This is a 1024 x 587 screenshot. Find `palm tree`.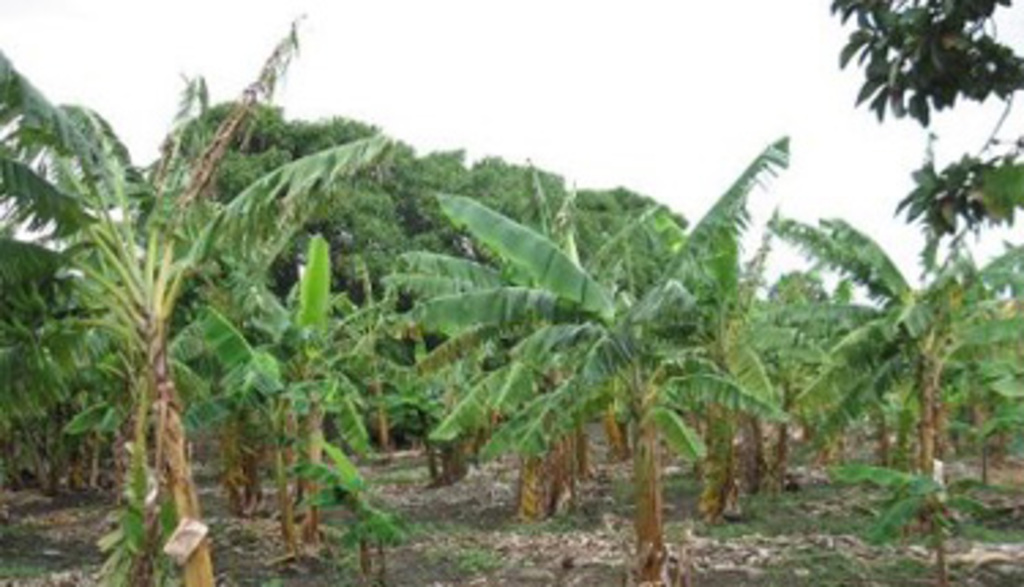
Bounding box: [218, 240, 401, 549].
